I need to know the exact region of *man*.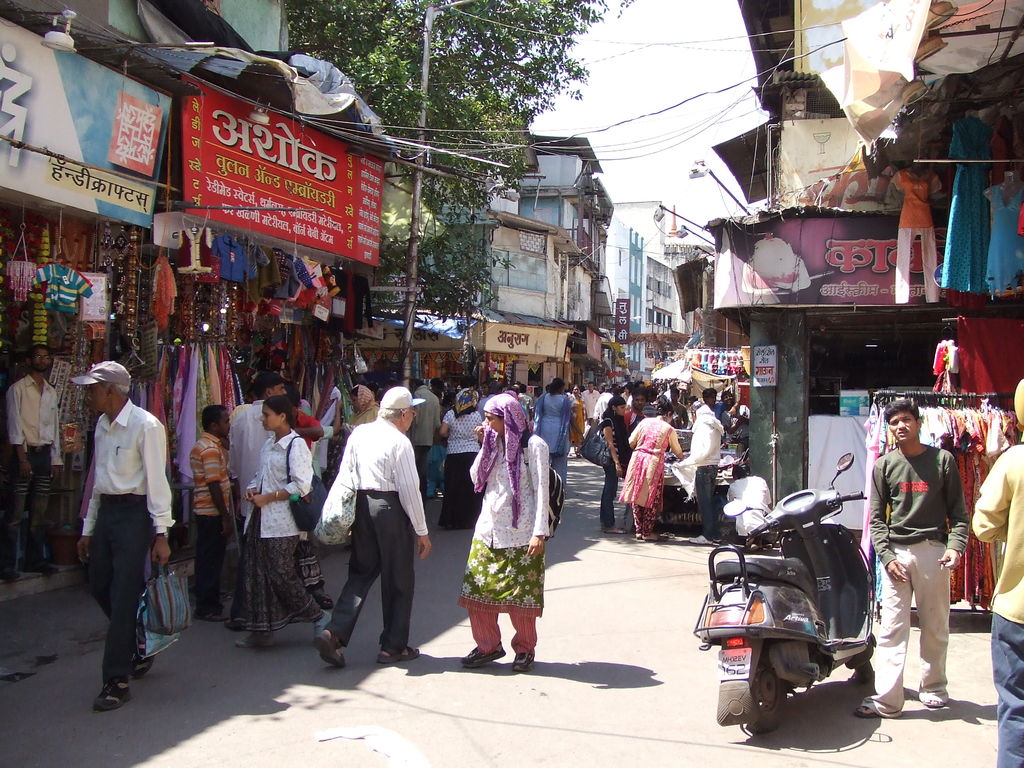
Region: region(583, 382, 600, 423).
